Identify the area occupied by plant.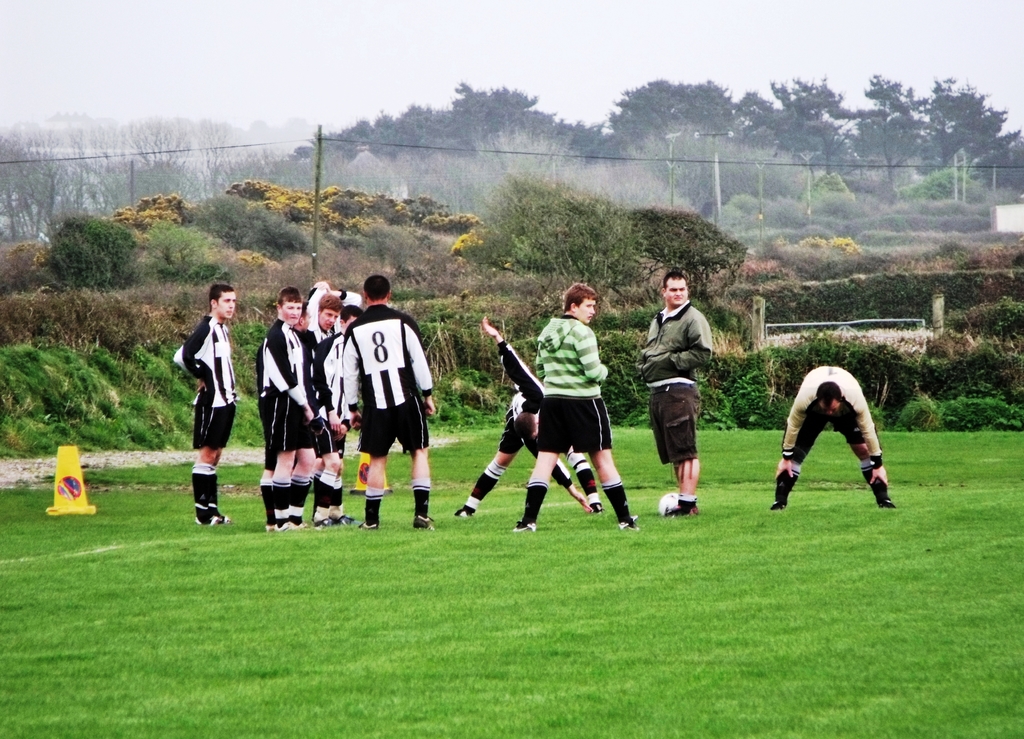
Area: (x1=316, y1=233, x2=376, y2=293).
